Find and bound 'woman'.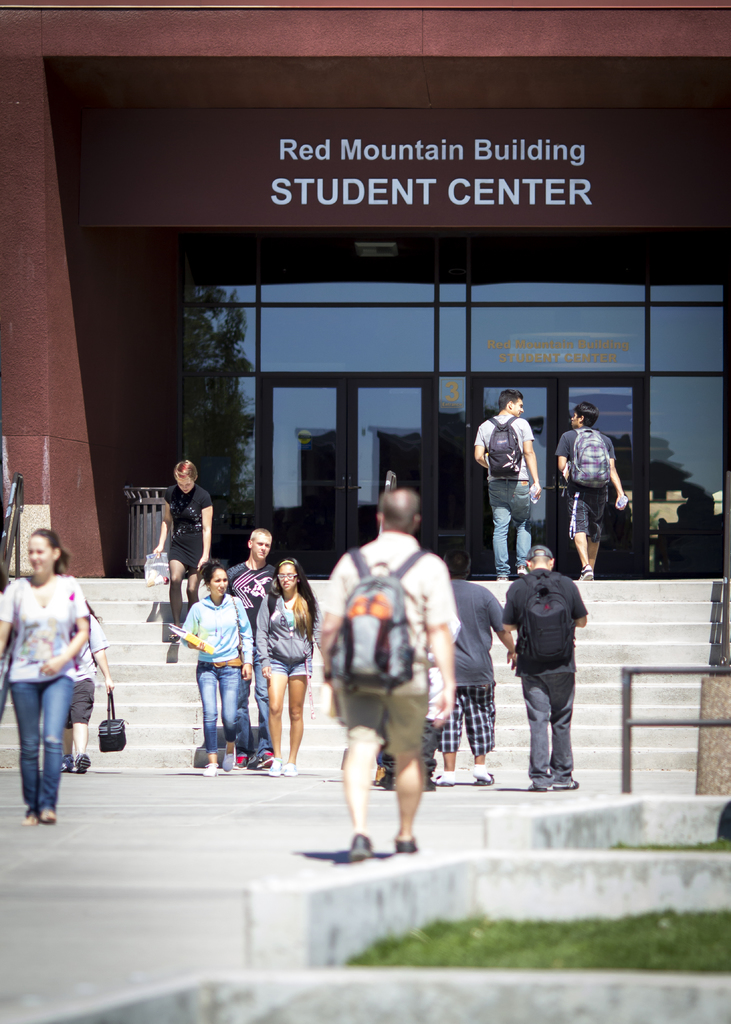
Bound: crop(172, 560, 256, 770).
